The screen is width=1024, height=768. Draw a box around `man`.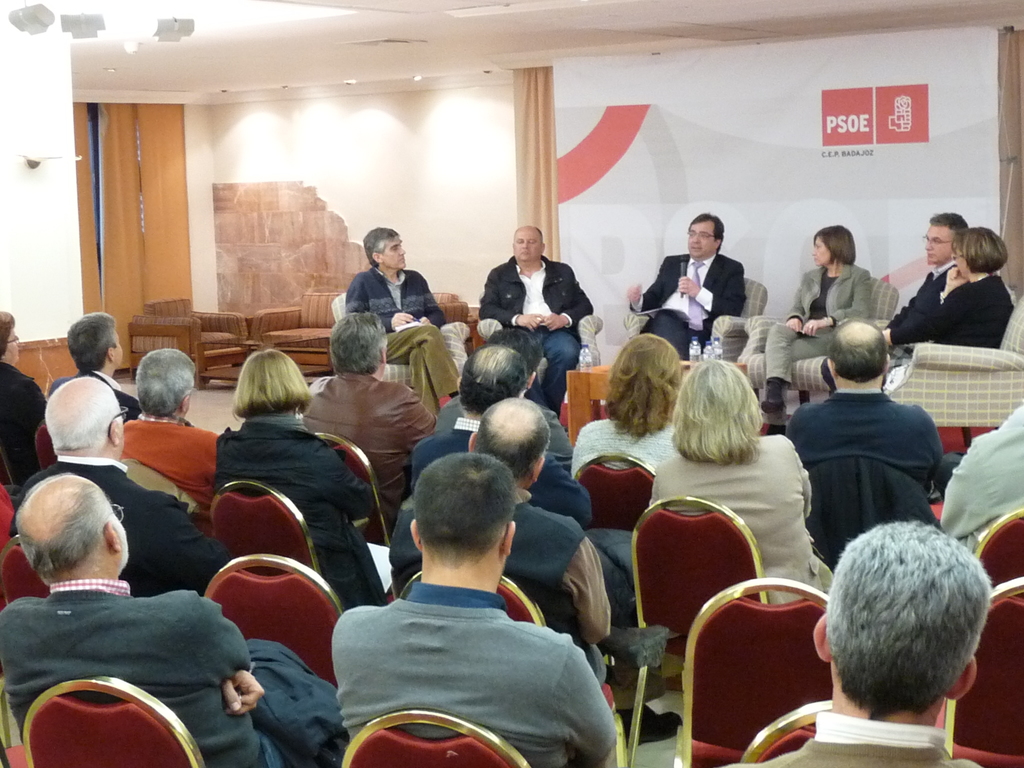
{"x1": 49, "y1": 309, "x2": 145, "y2": 423}.
